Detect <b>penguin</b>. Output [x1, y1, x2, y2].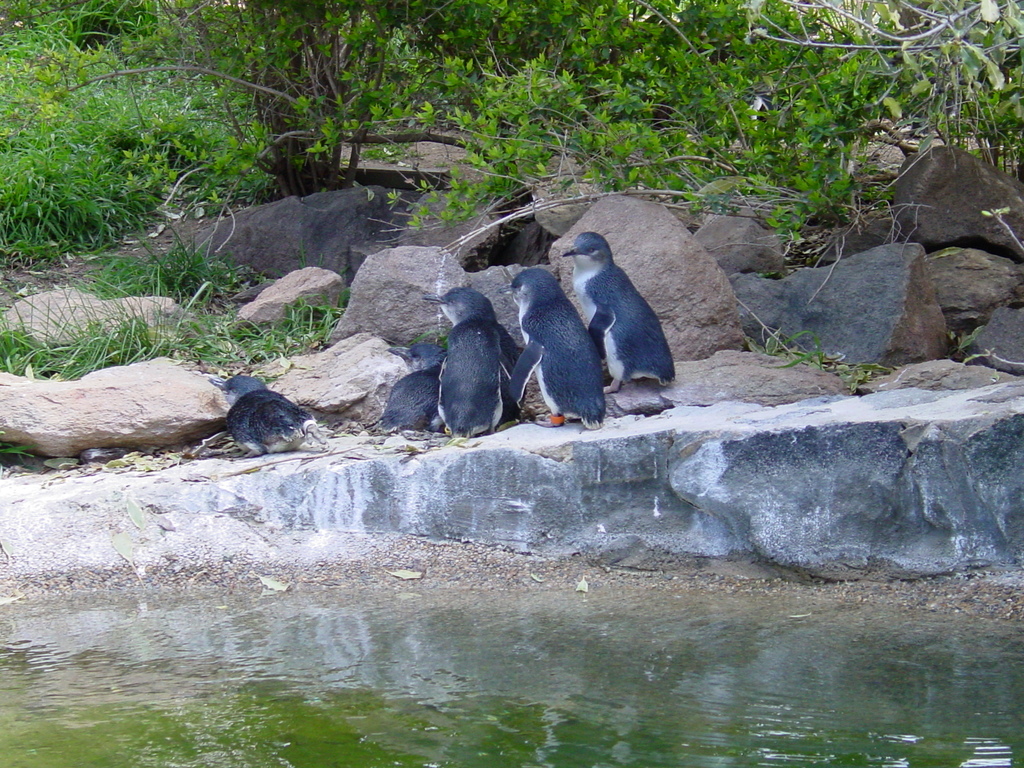
[377, 362, 442, 440].
